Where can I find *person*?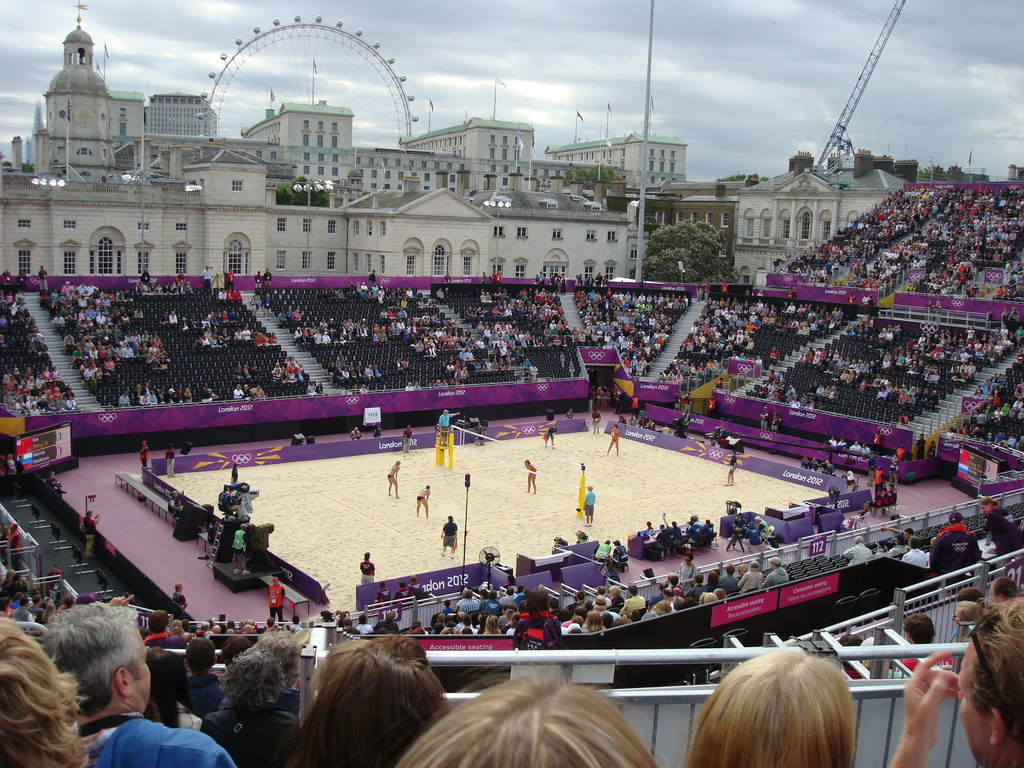
You can find it at 397, 308, 408, 319.
